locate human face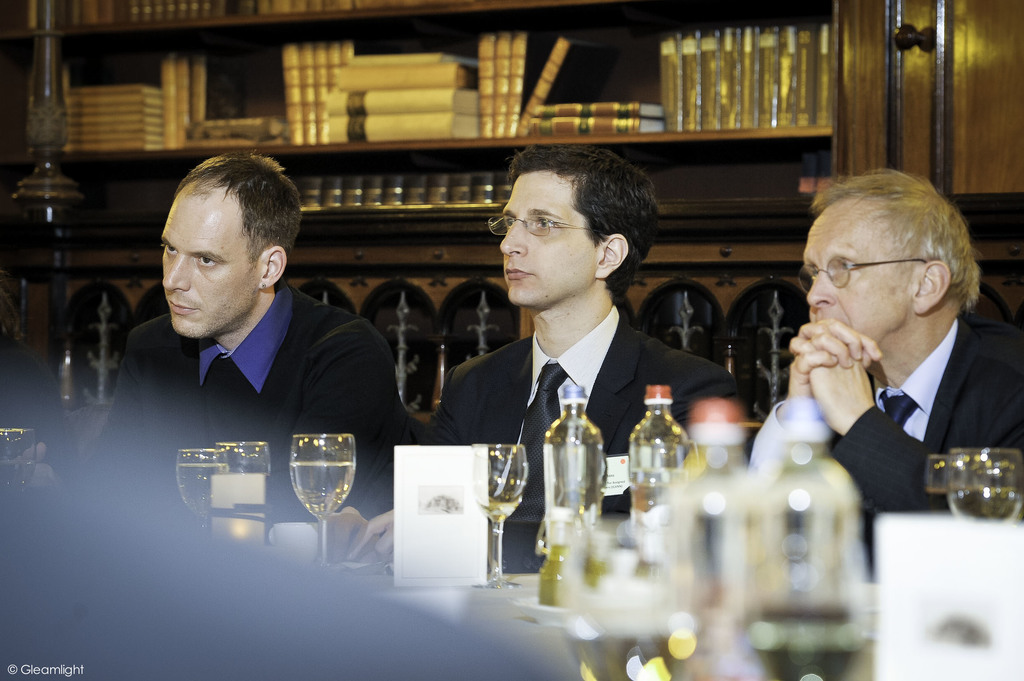
803/214/902/342
